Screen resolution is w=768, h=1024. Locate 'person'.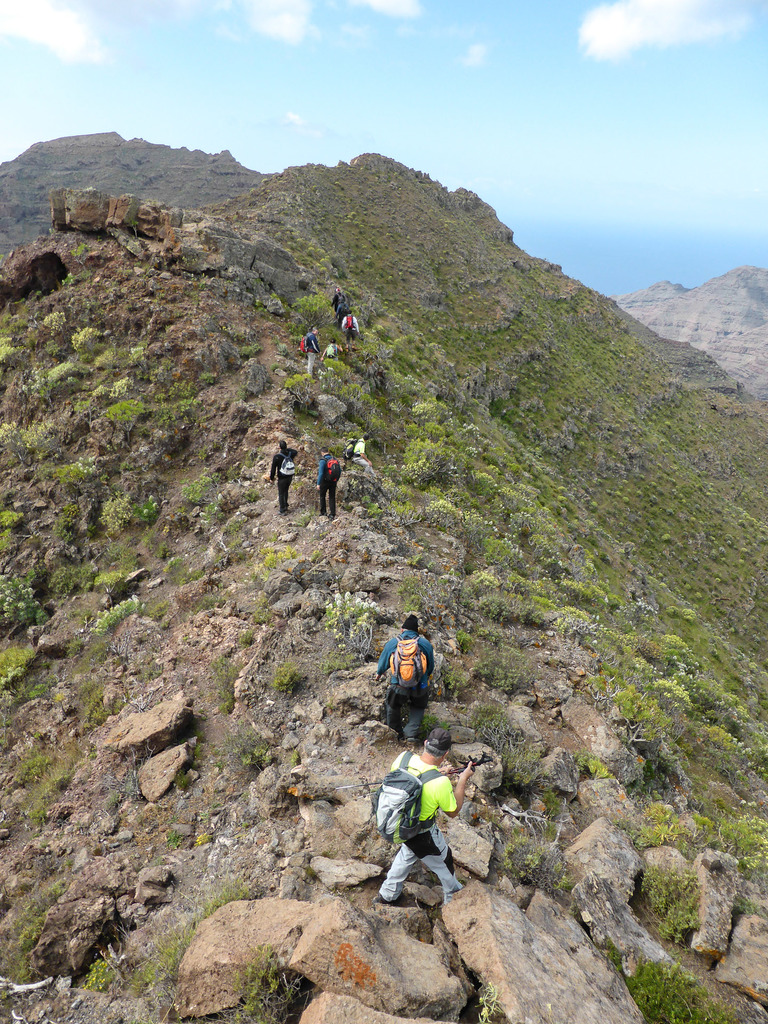
Rect(300, 321, 326, 383).
